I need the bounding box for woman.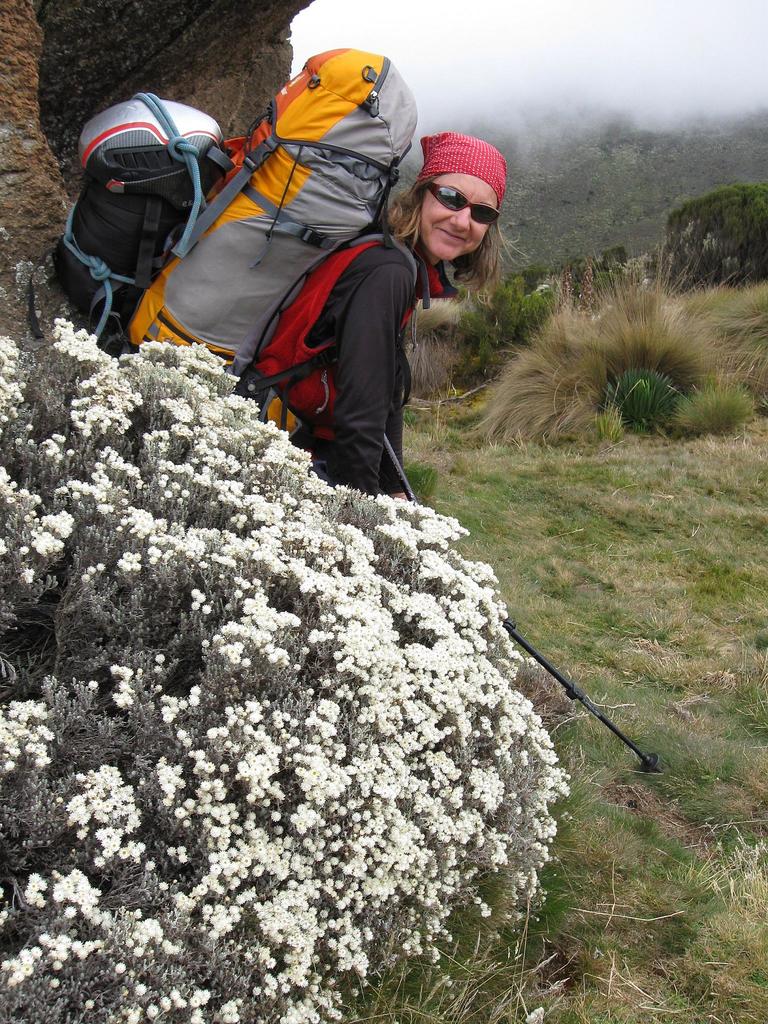
Here it is: (left=223, top=137, right=510, bottom=518).
